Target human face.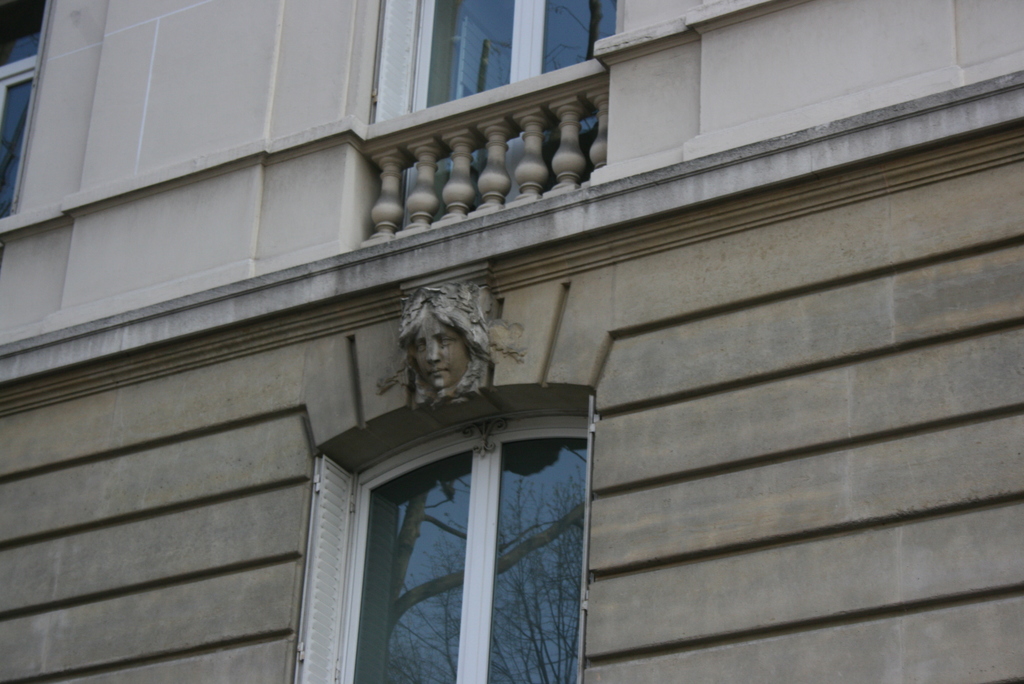
Target region: Rect(414, 313, 470, 387).
